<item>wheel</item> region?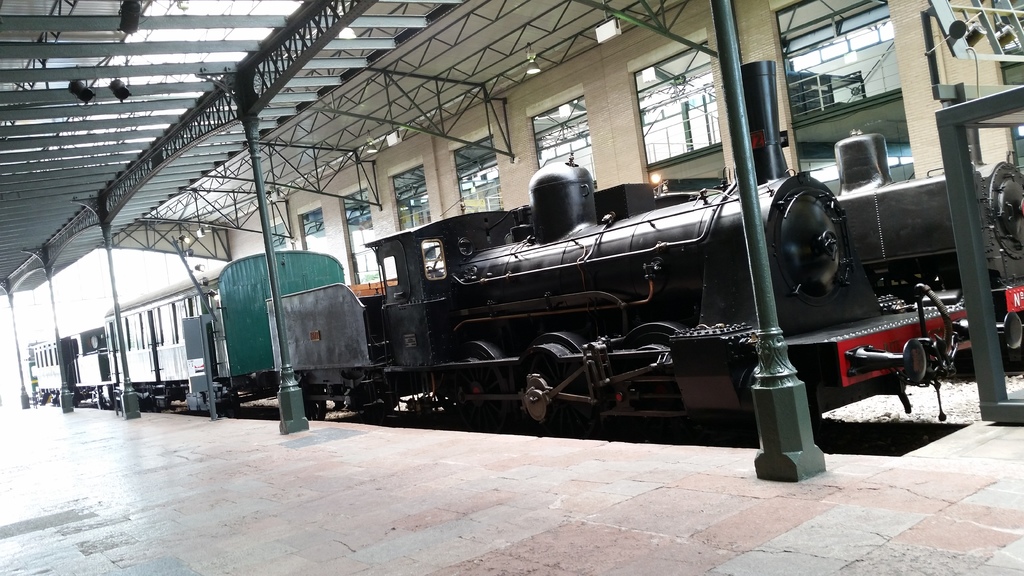
rect(523, 340, 577, 424)
